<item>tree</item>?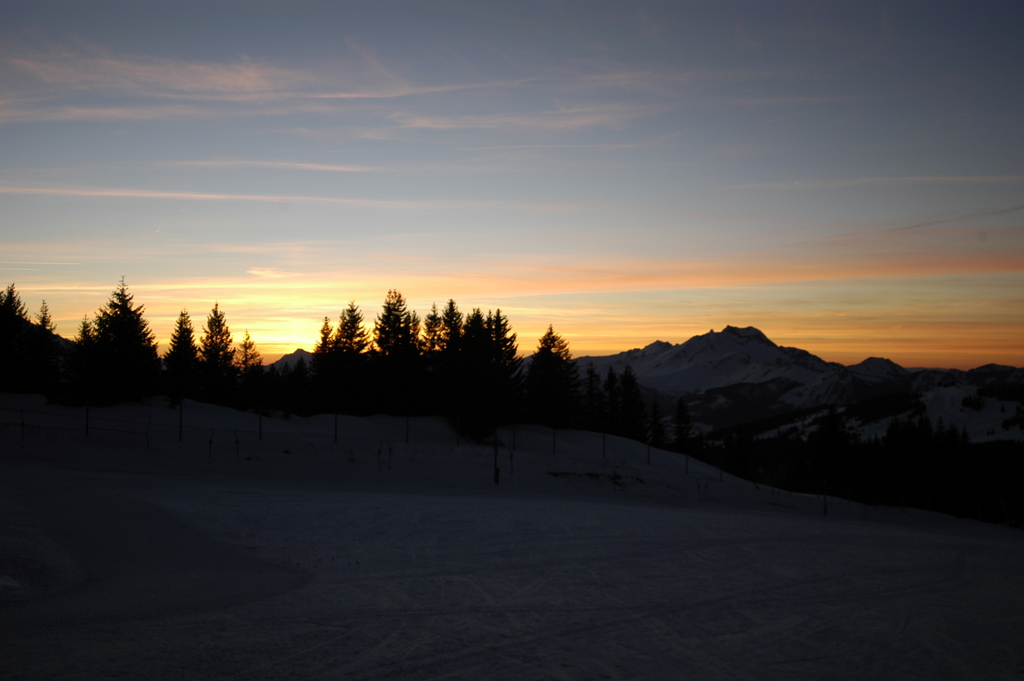
box(535, 319, 573, 365)
